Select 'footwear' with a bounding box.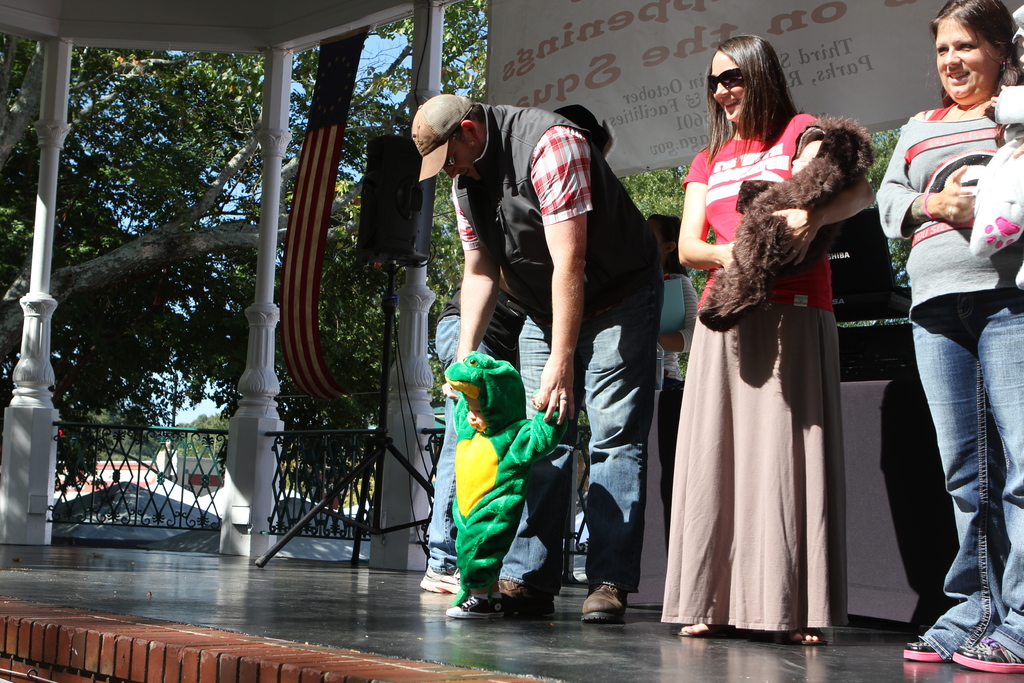
(506, 591, 551, 620).
